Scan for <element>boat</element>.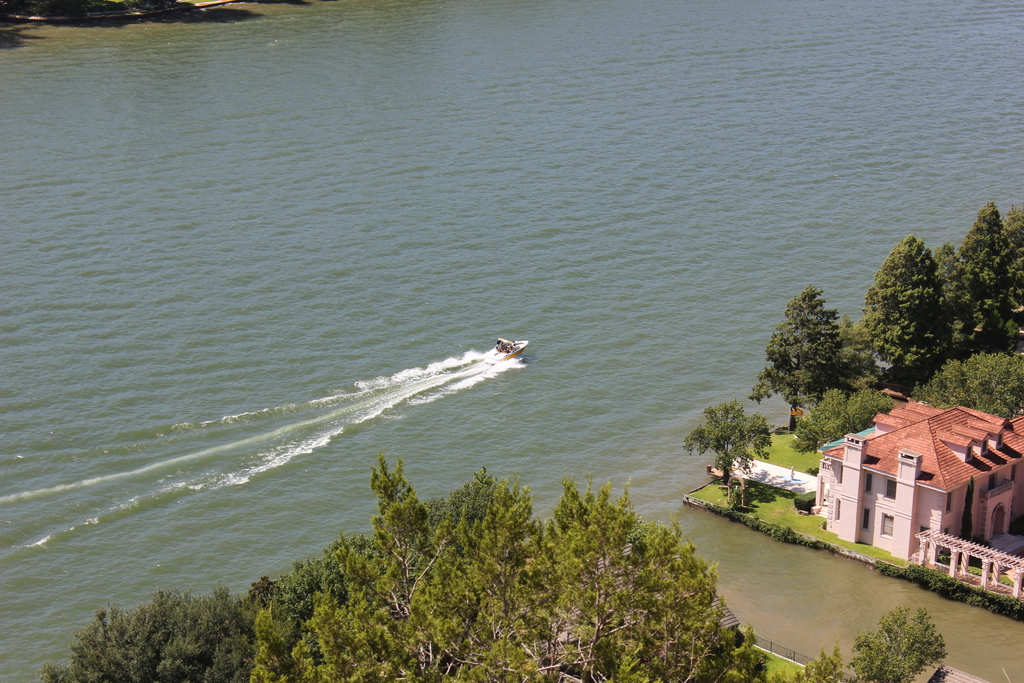
Scan result: [481,333,531,364].
